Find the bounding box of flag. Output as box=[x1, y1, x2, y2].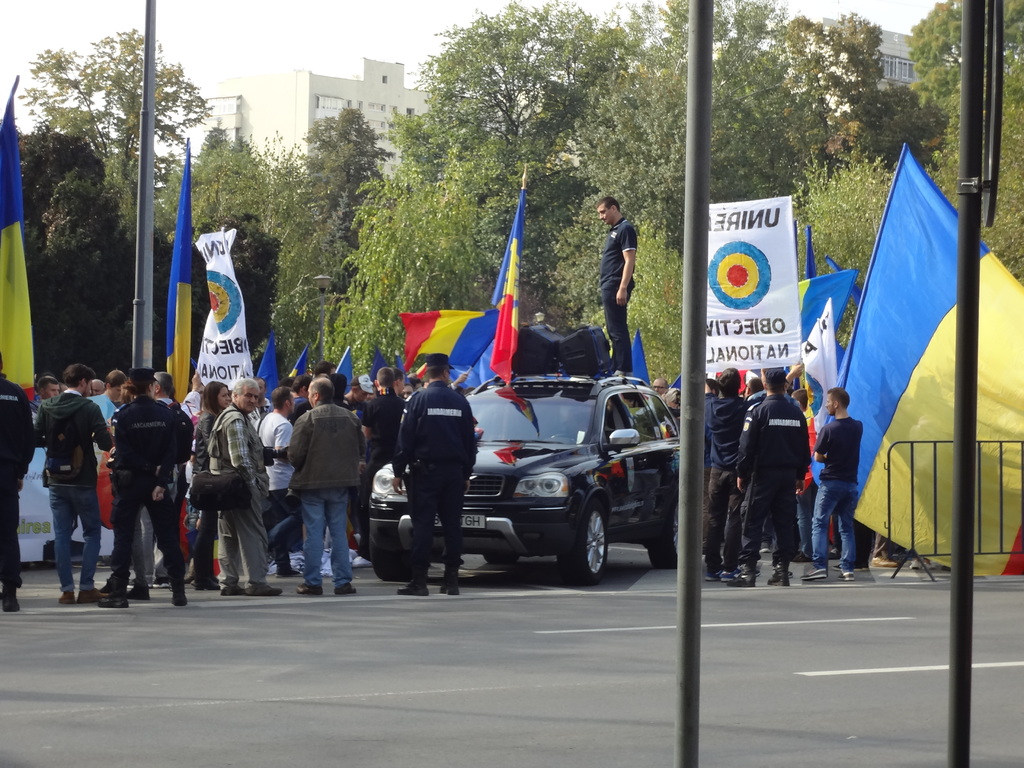
box=[673, 371, 691, 393].
